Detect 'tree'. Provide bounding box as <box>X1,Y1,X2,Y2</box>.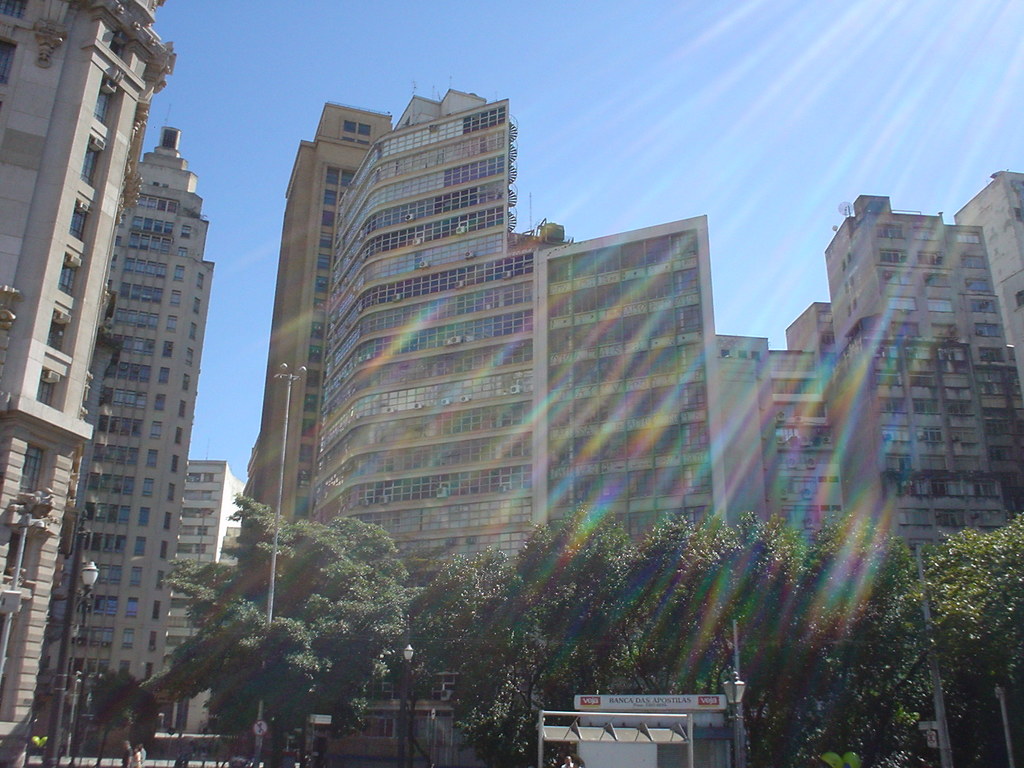
<box>381,527,646,767</box>.
